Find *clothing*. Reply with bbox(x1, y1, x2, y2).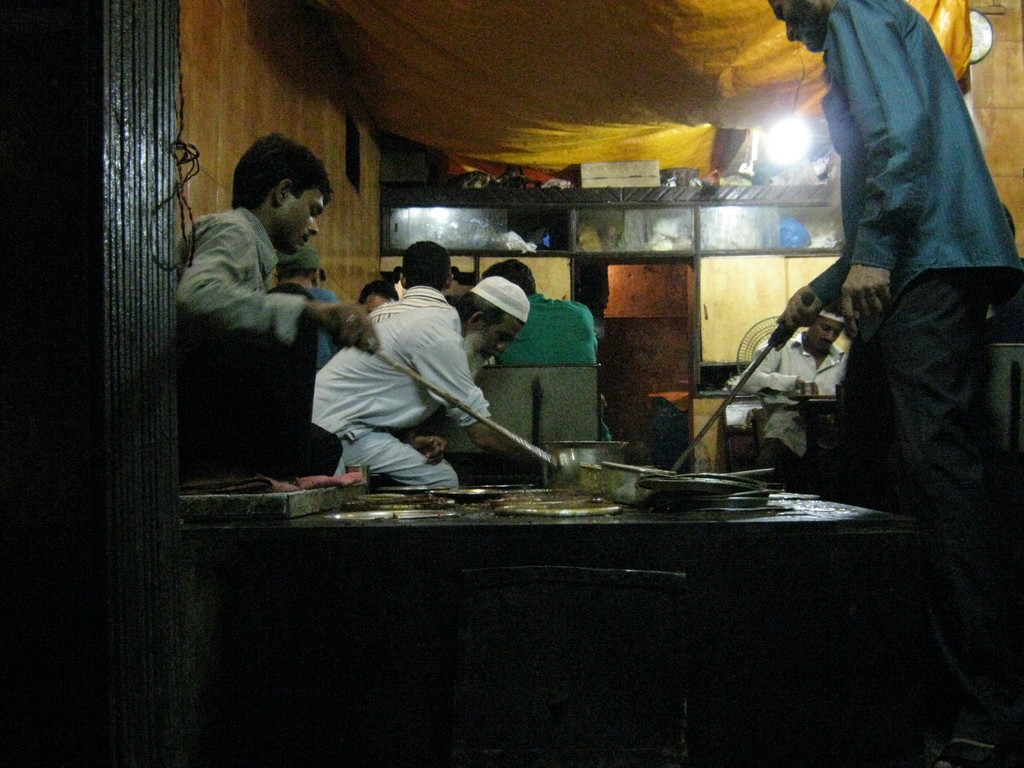
bbox(366, 284, 445, 331).
